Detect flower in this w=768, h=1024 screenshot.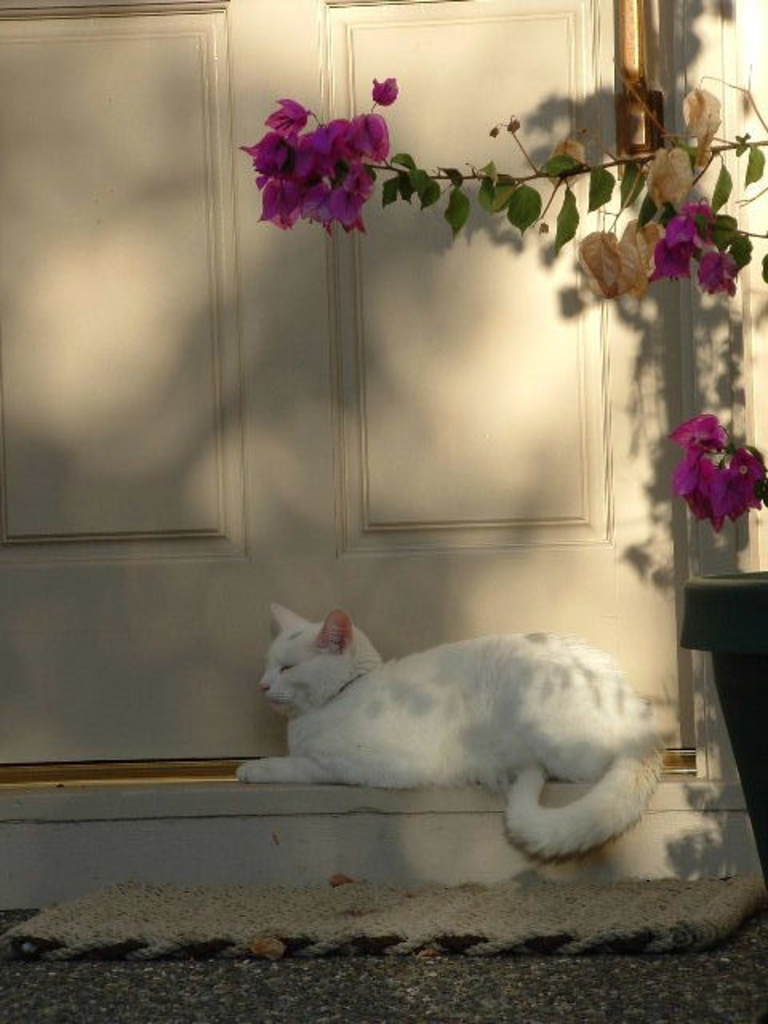
Detection: 696 251 742 298.
